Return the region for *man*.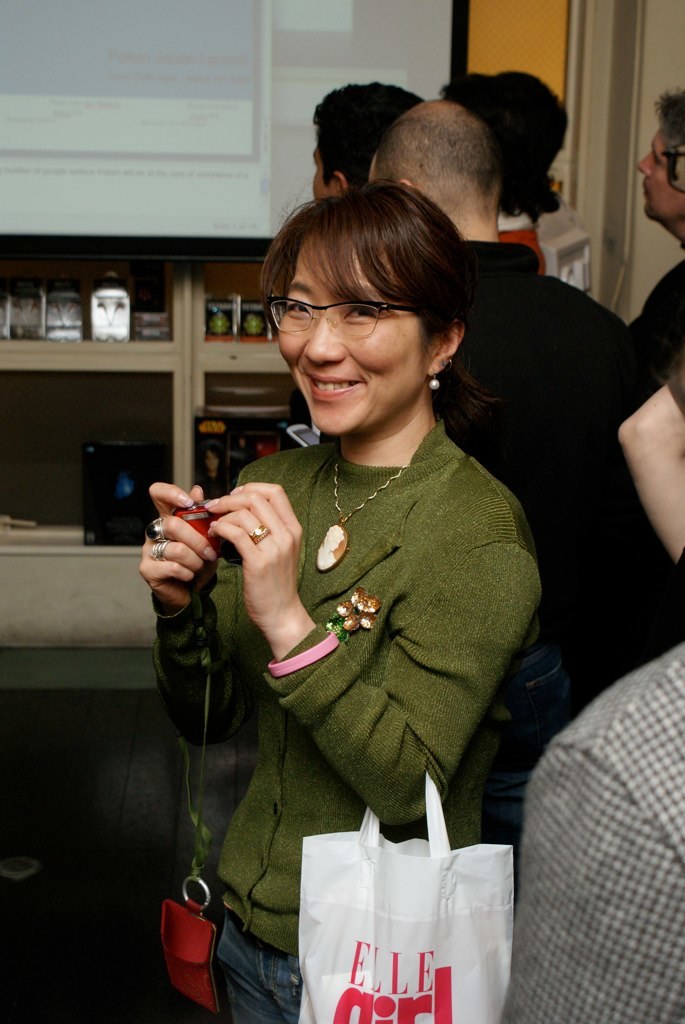
left=310, top=80, right=420, bottom=197.
